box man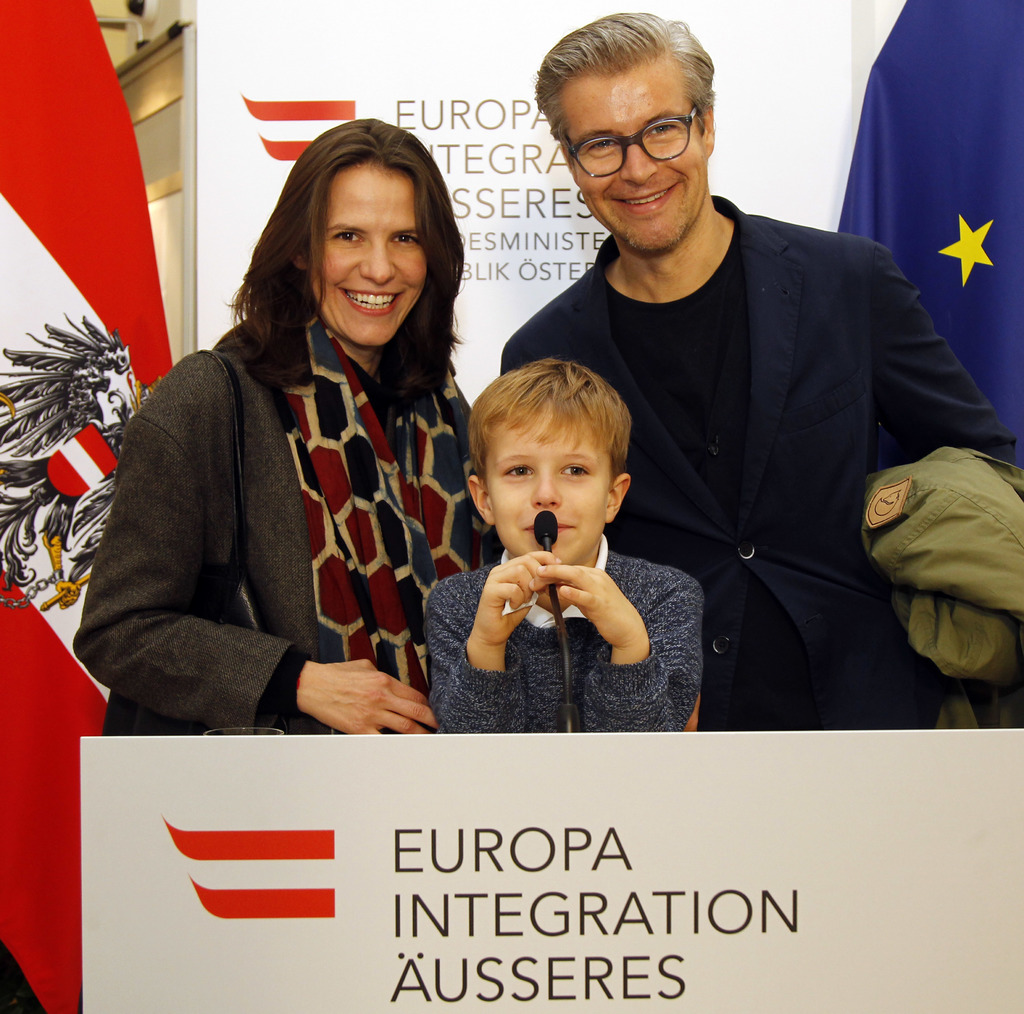
(x1=492, y1=43, x2=975, y2=747)
